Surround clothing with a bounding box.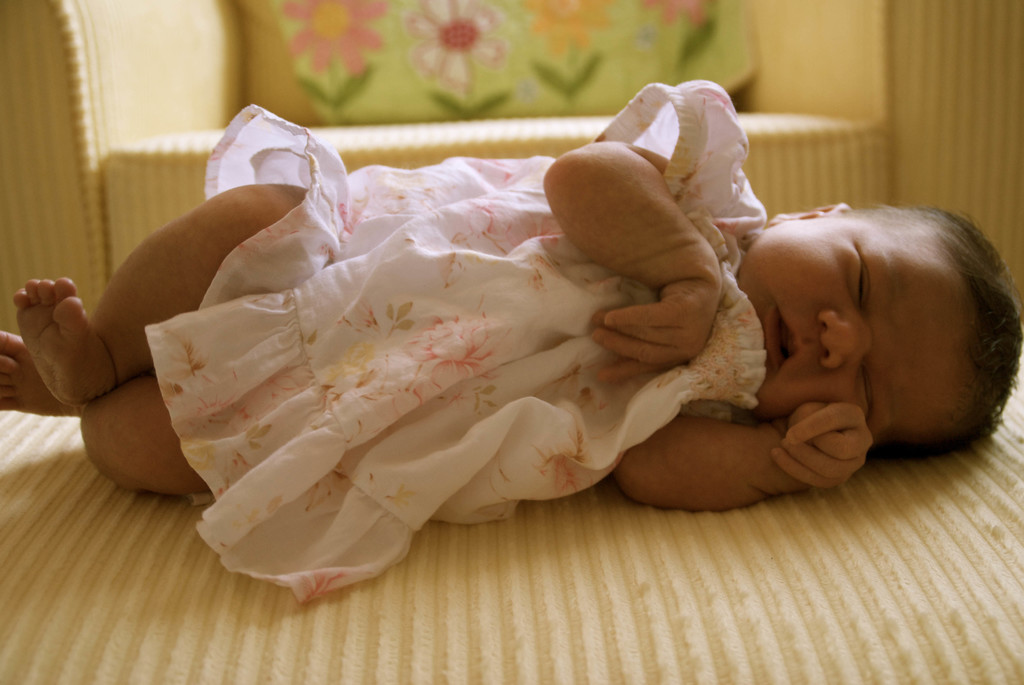
left=142, top=74, right=769, bottom=606.
